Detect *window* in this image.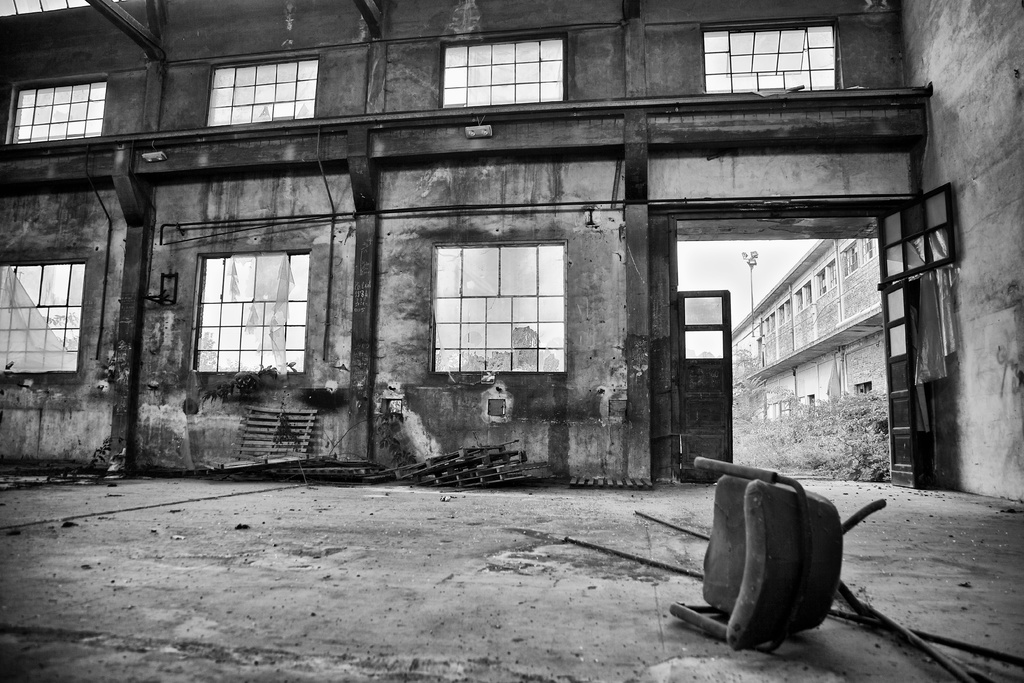
Detection: BBox(0, 75, 109, 145).
